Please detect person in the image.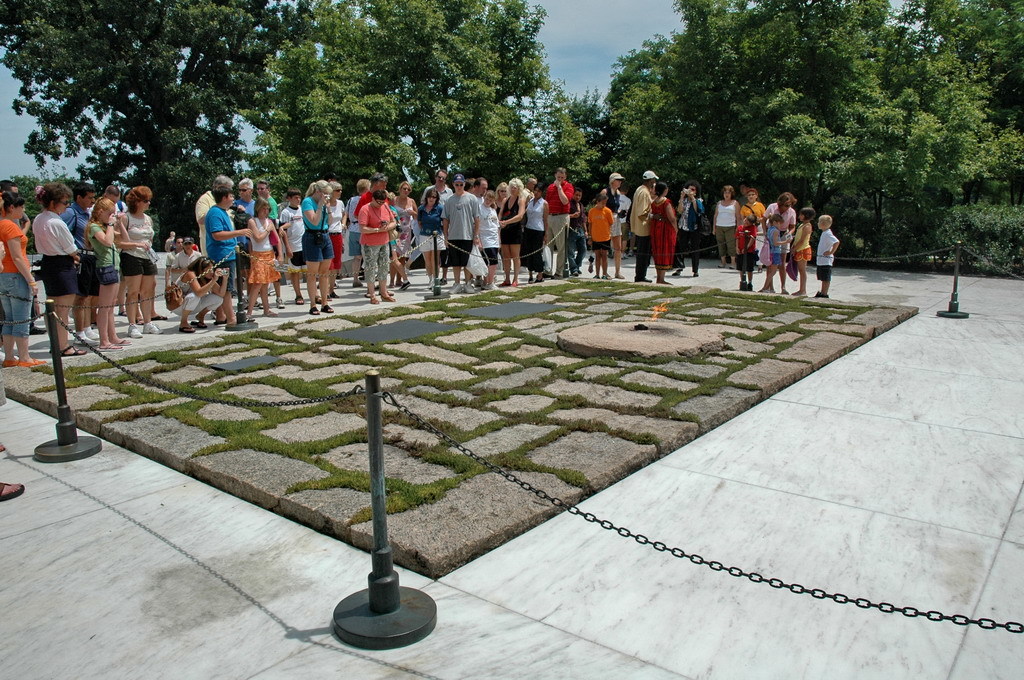
crop(624, 171, 659, 283).
